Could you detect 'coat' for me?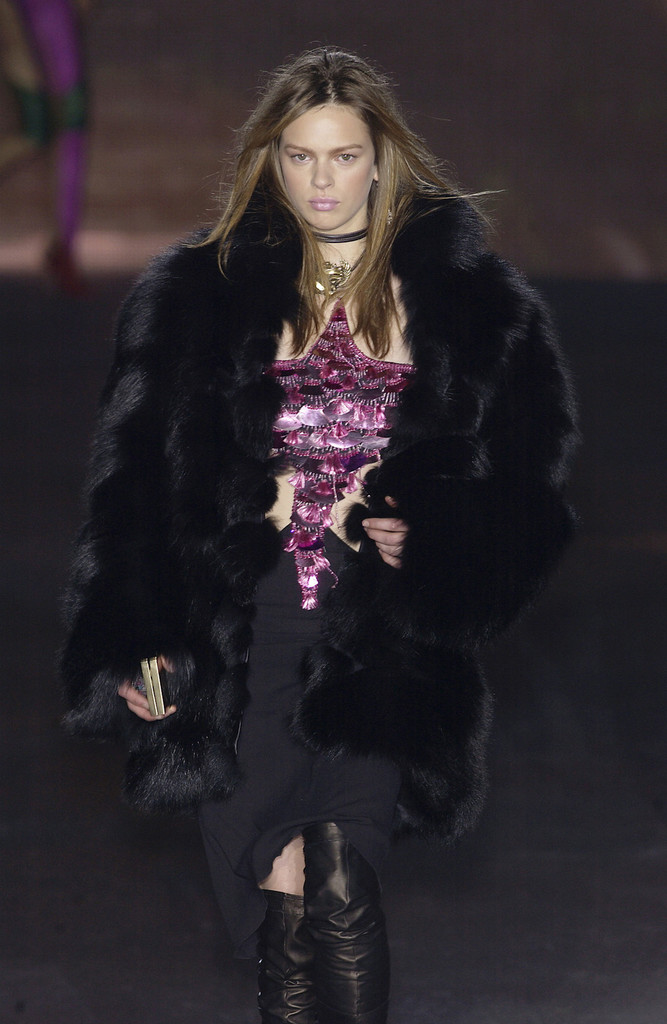
Detection result: locate(74, 76, 574, 958).
